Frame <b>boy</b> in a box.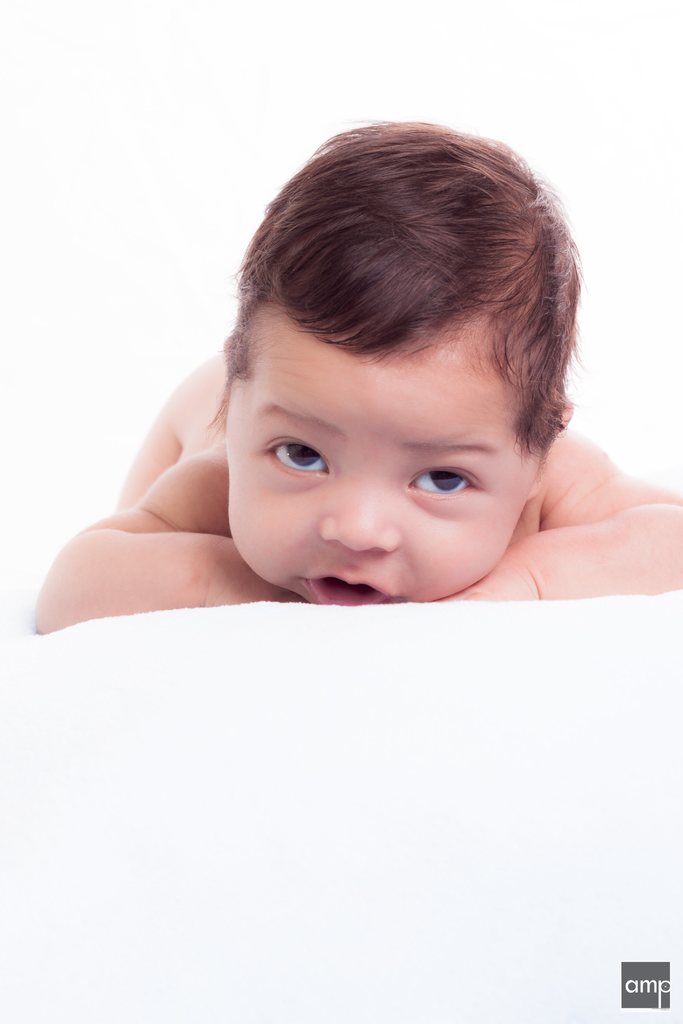
left=22, top=126, right=662, bottom=670.
